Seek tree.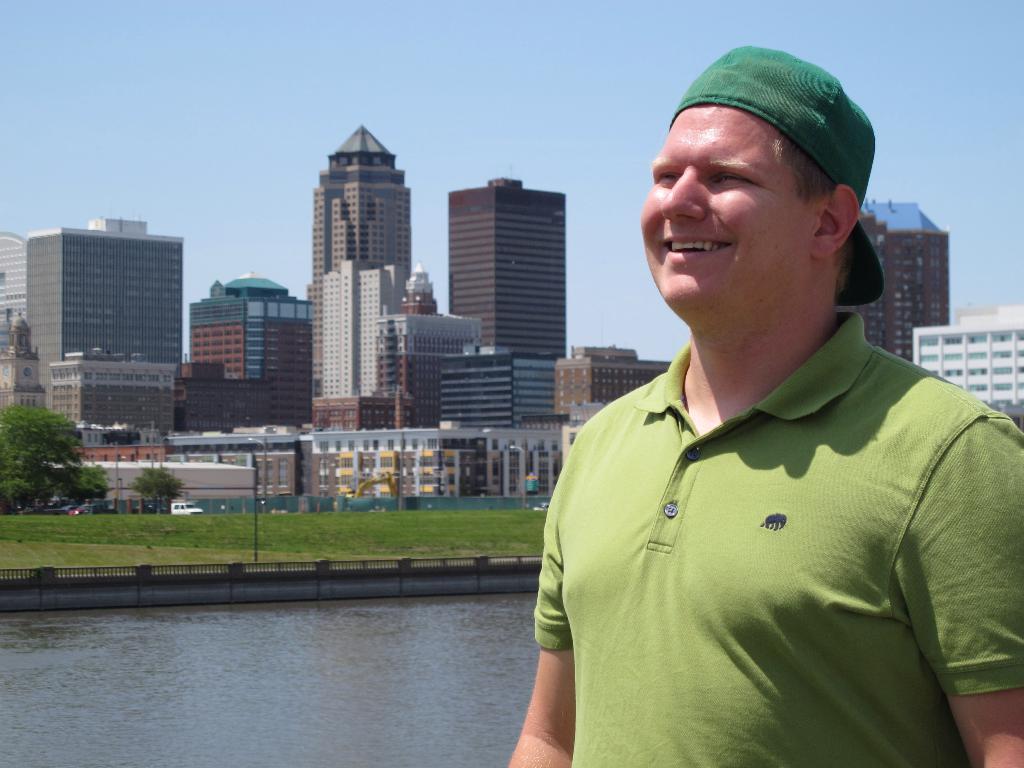
BBox(122, 466, 184, 512).
